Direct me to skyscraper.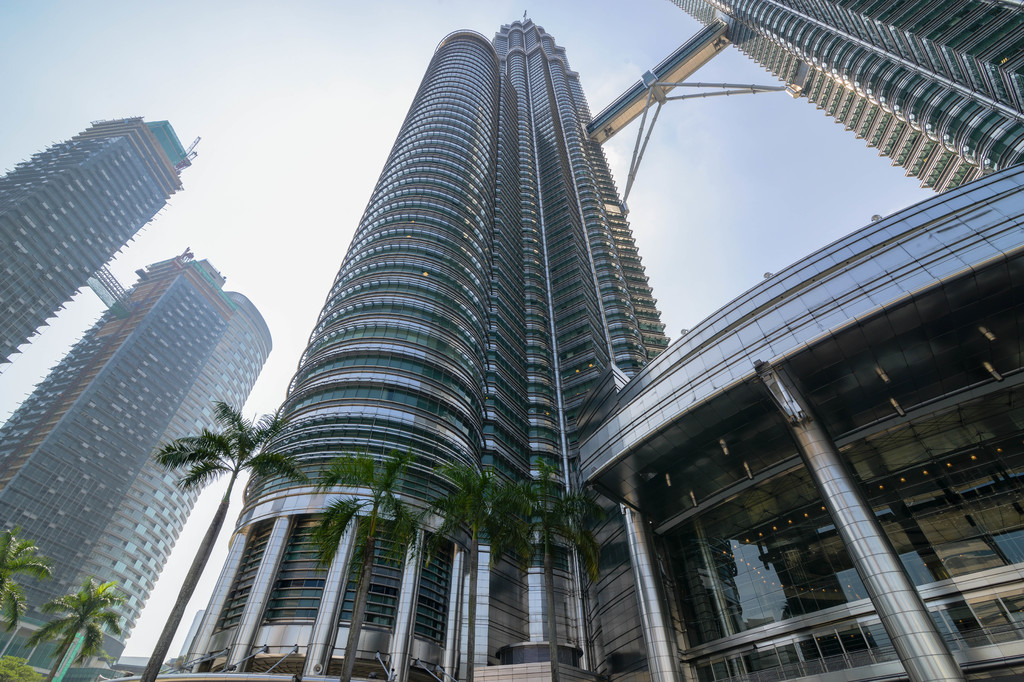
Direction: BBox(0, 114, 202, 368).
